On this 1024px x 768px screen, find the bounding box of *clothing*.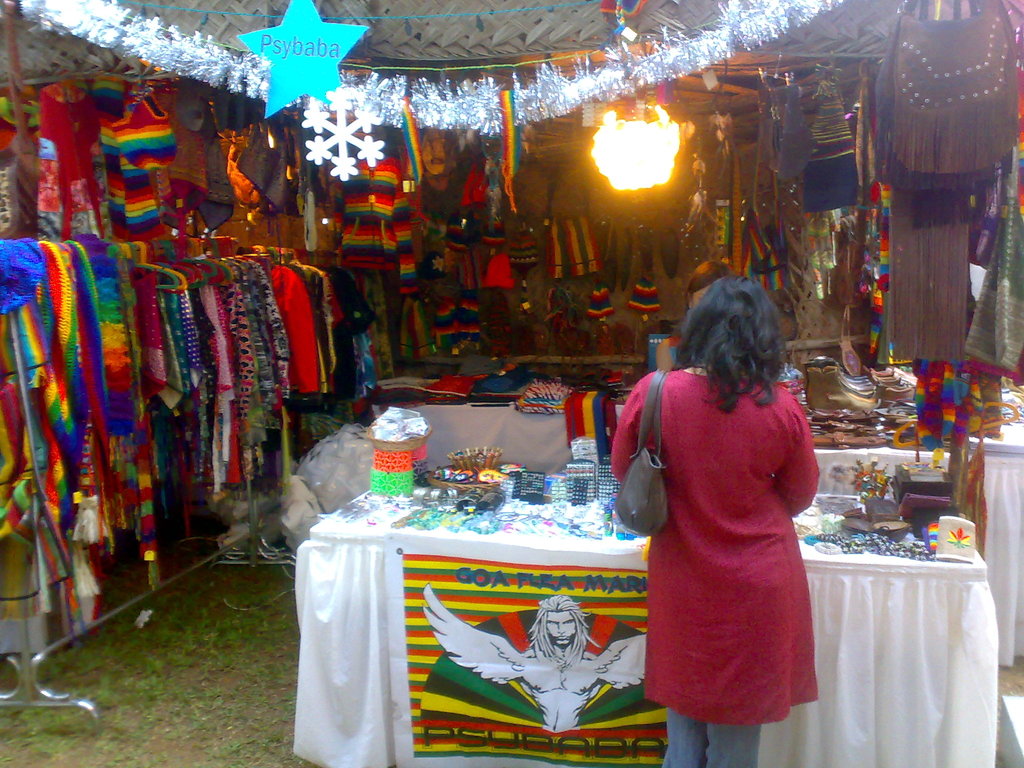
Bounding box: 789:67:861:221.
